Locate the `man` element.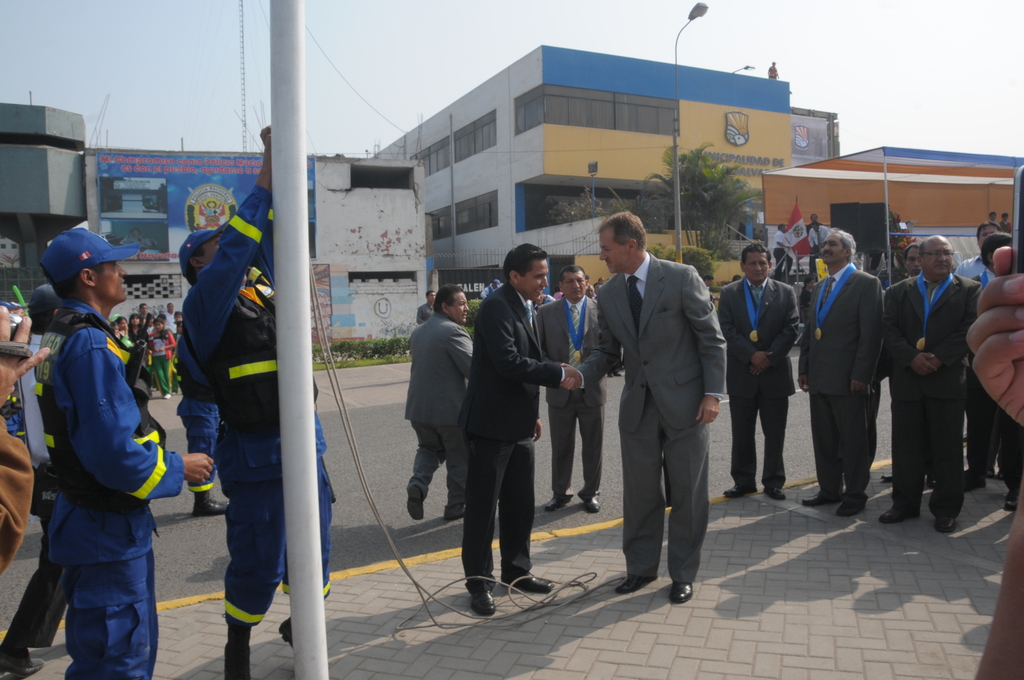
Element bbox: {"x1": 557, "y1": 211, "x2": 730, "y2": 601}.
